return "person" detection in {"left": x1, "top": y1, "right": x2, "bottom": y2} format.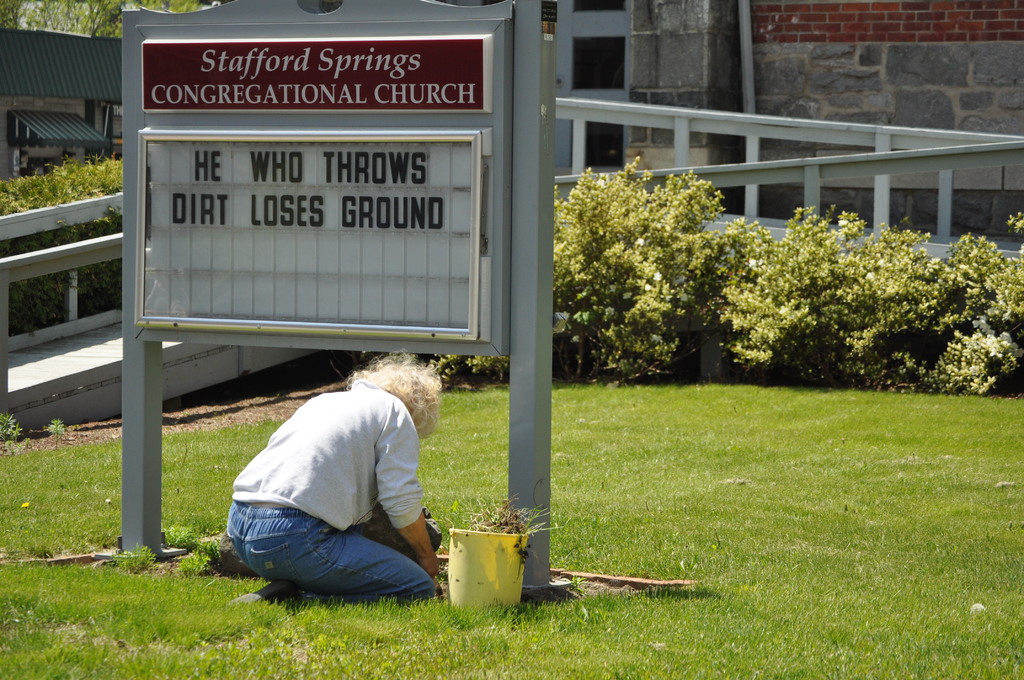
{"left": 211, "top": 352, "right": 442, "bottom": 611}.
